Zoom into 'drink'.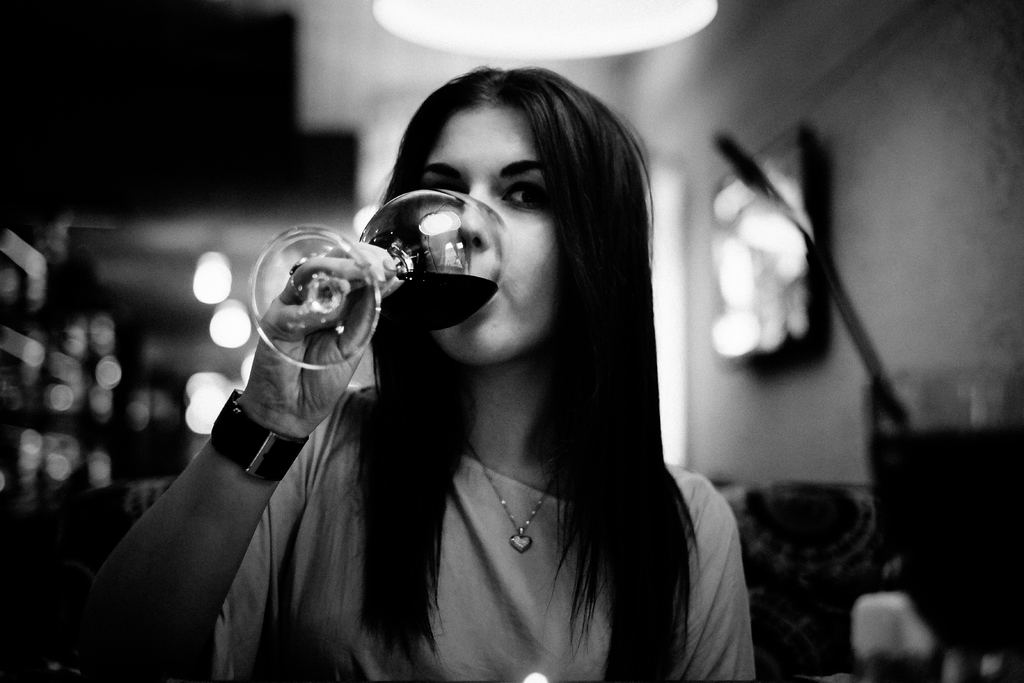
Zoom target: BBox(765, 486, 872, 568).
